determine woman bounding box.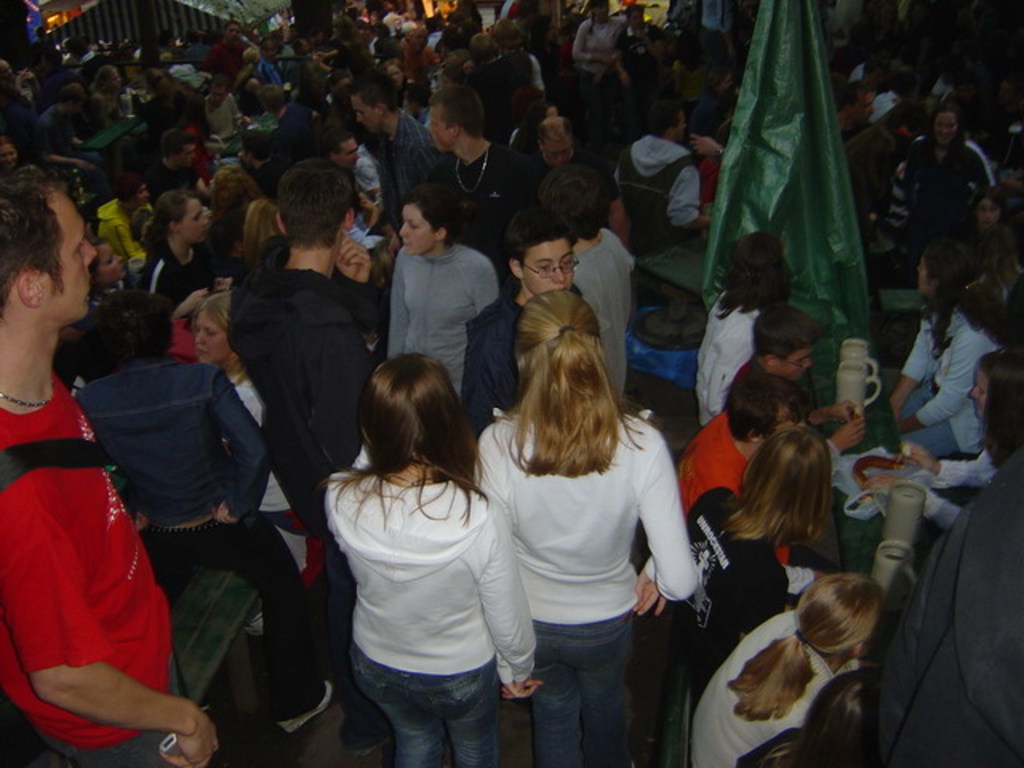
Determined: box=[902, 102, 990, 250].
